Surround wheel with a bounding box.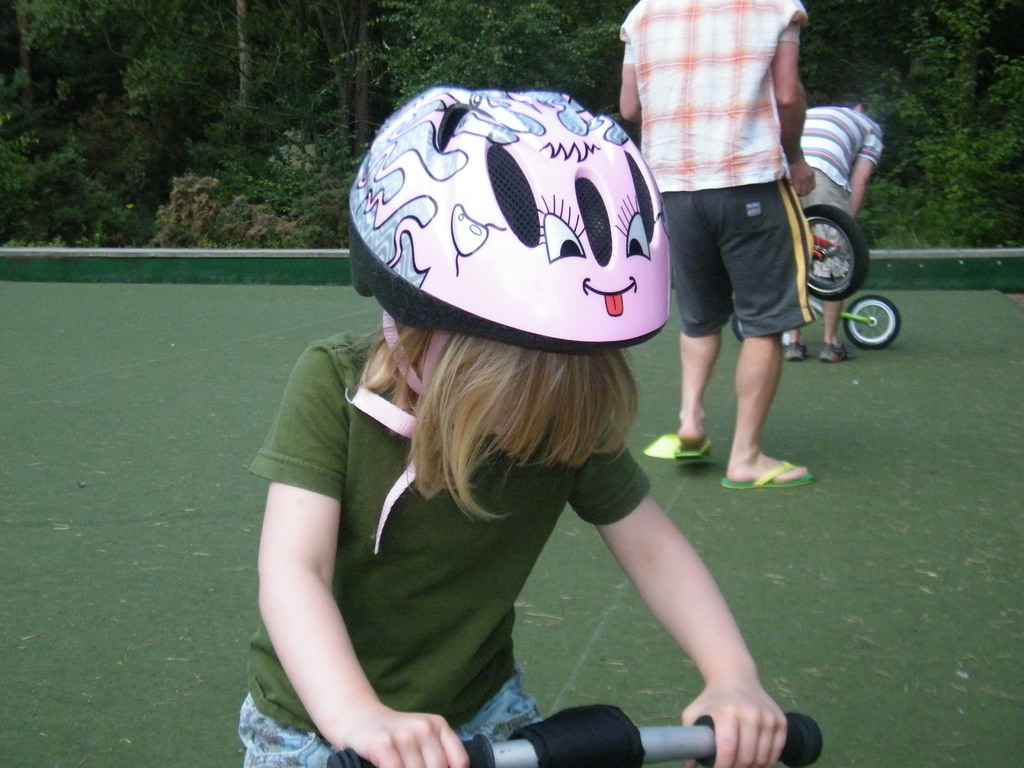
733 312 748 342.
